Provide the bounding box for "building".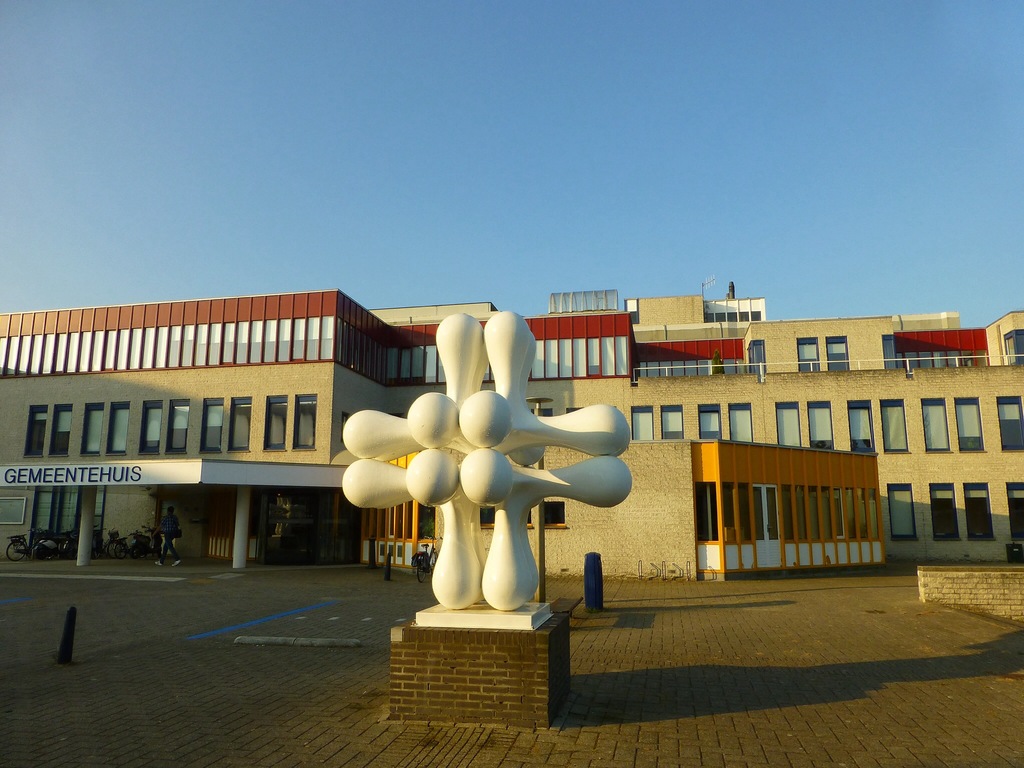
0 285 1023 575.
